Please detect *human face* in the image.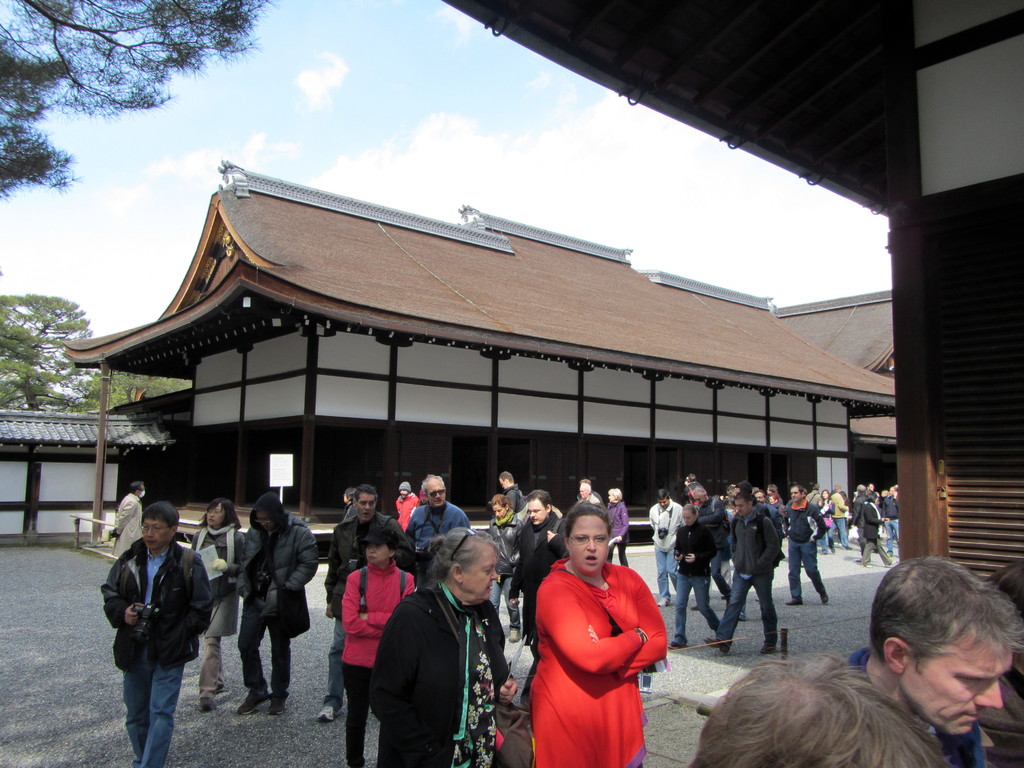
{"x1": 867, "y1": 482, "x2": 877, "y2": 492}.
